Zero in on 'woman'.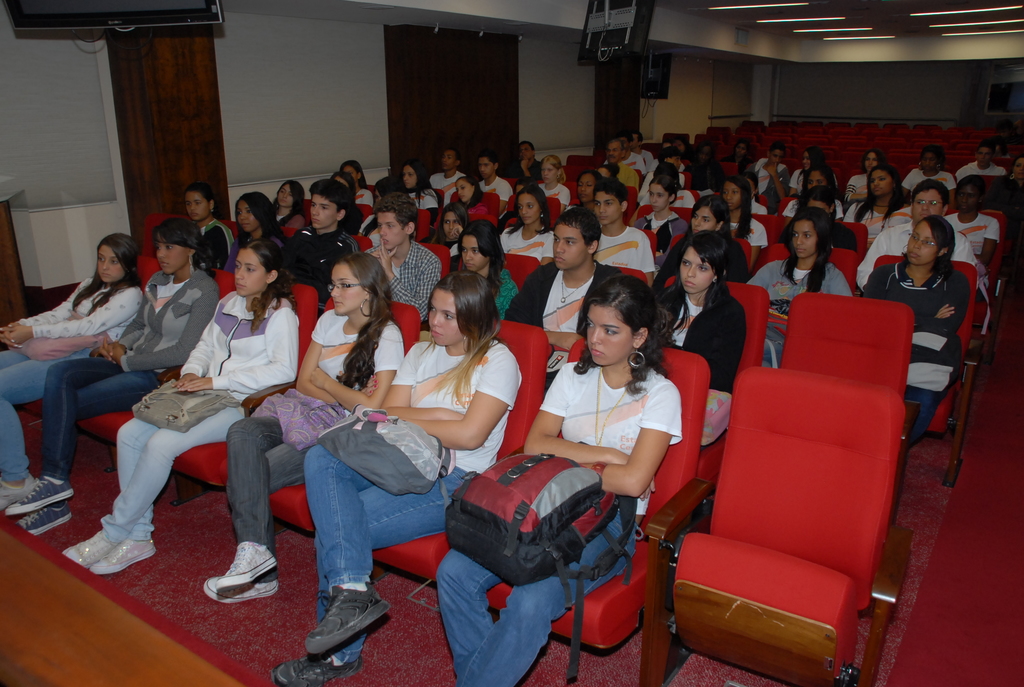
Zeroed in: pyautogui.locateOnScreen(340, 160, 371, 211).
